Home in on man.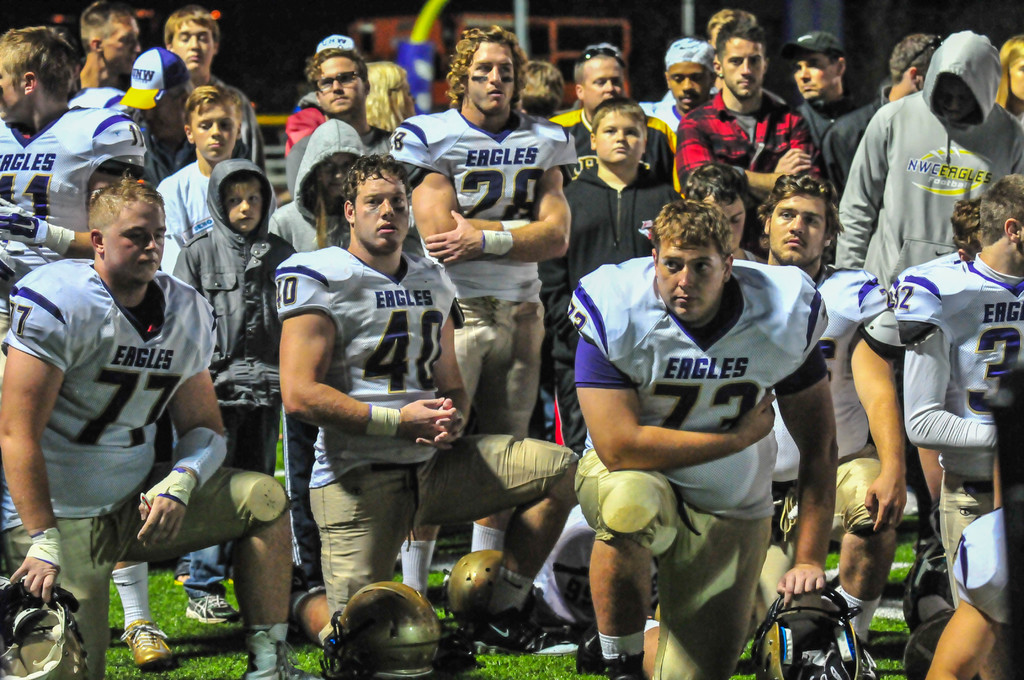
Homed in at [x1=161, y1=4, x2=294, y2=180].
